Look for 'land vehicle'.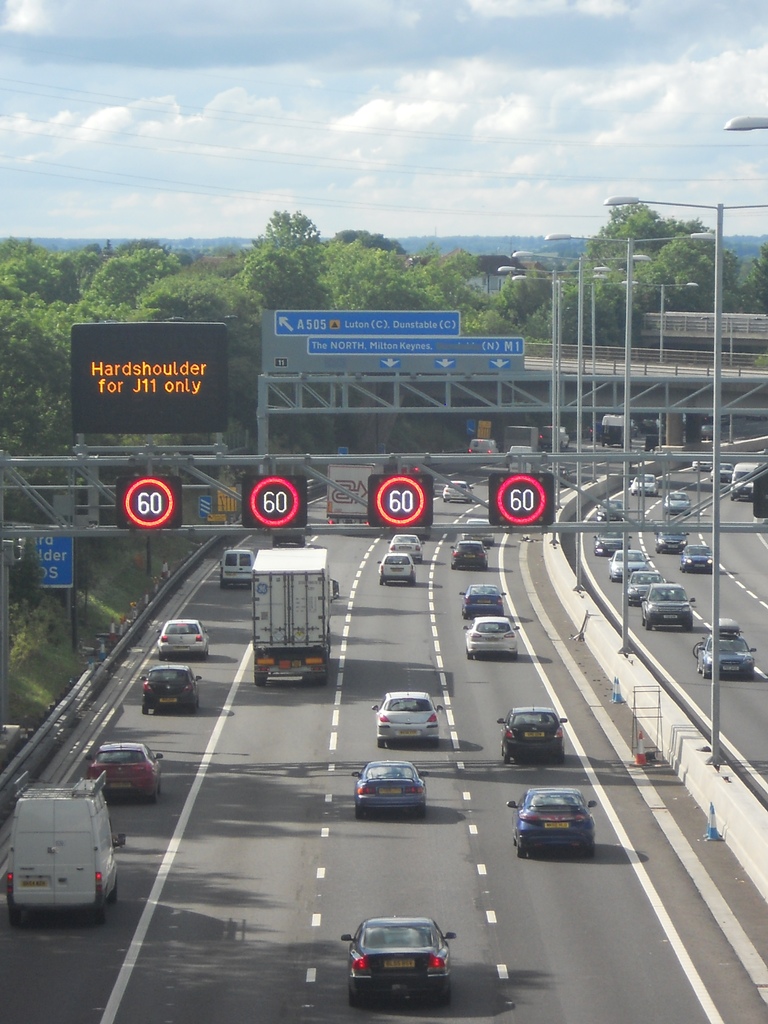
Found: select_region(465, 621, 518, 660).
